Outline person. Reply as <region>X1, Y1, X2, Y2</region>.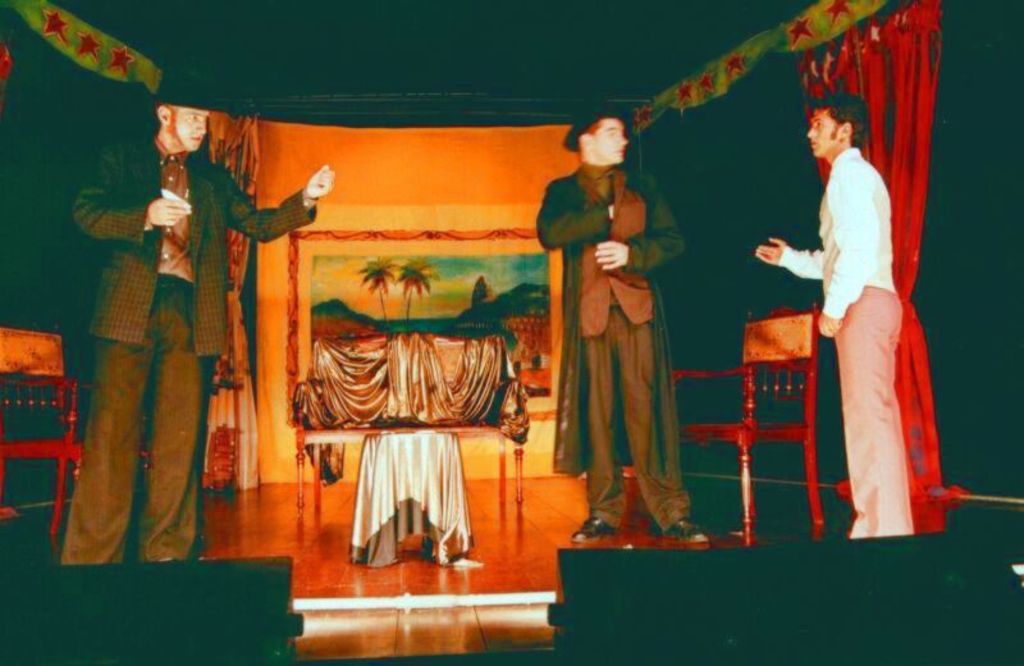
<region>63, 69, 339, 566</region>.
